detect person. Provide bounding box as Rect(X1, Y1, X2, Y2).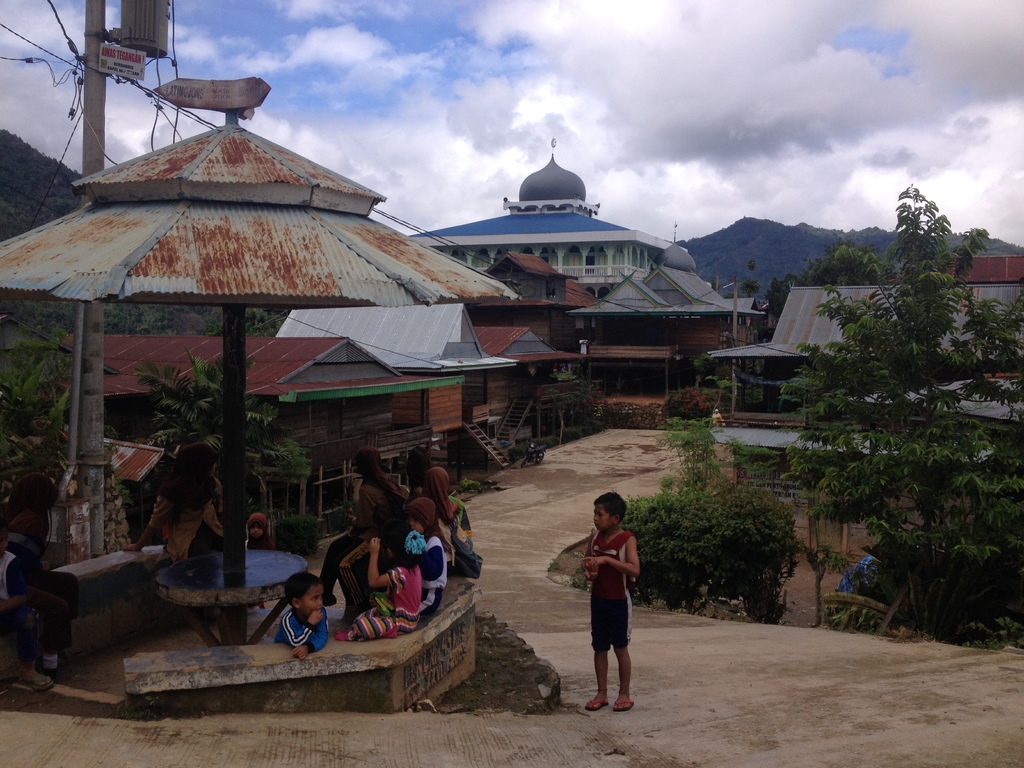
Rect(274, 577, 332, 666).
